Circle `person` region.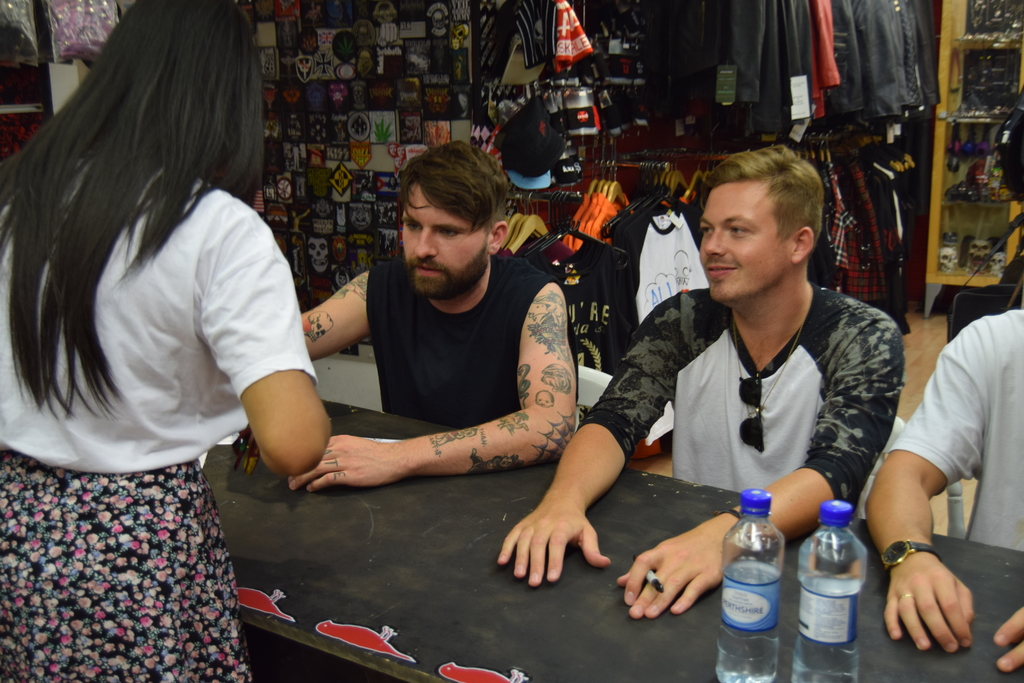
Region: (x1=865, y1=299, x2=1023, y2=675).
